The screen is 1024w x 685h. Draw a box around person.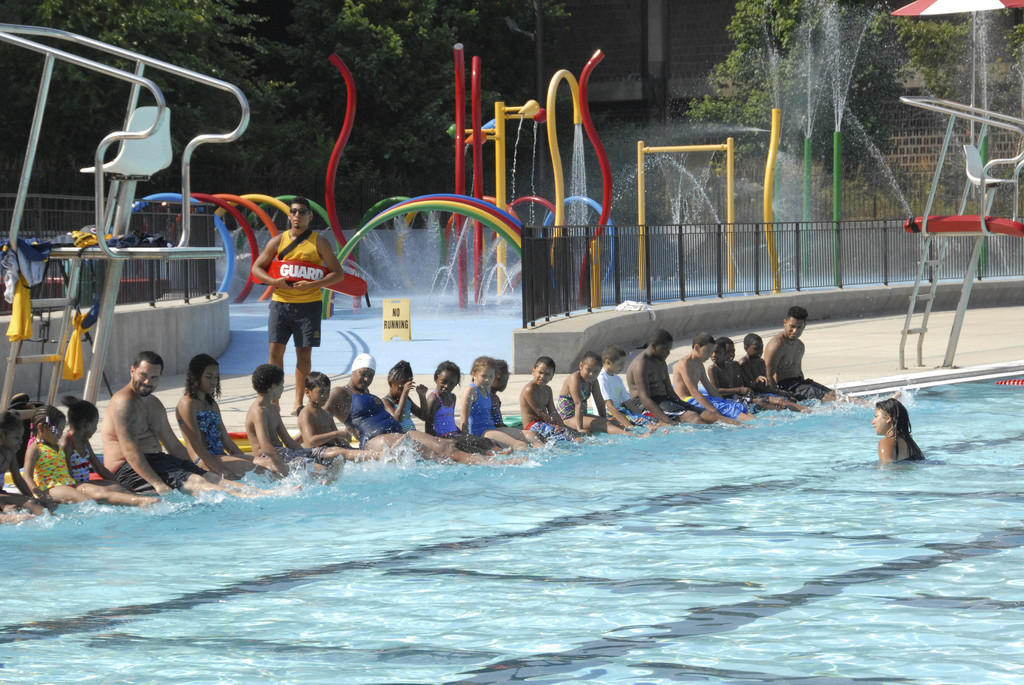
bbox=[511, 357, 582, 453].
